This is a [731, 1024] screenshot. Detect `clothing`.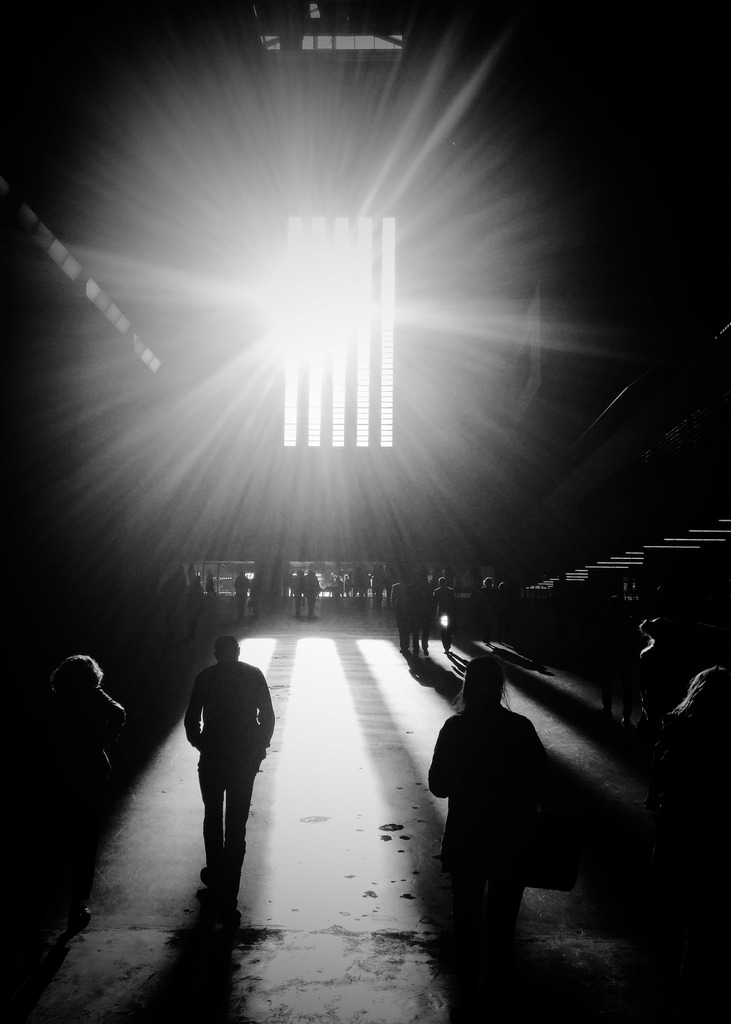
(32,684,113,895).
